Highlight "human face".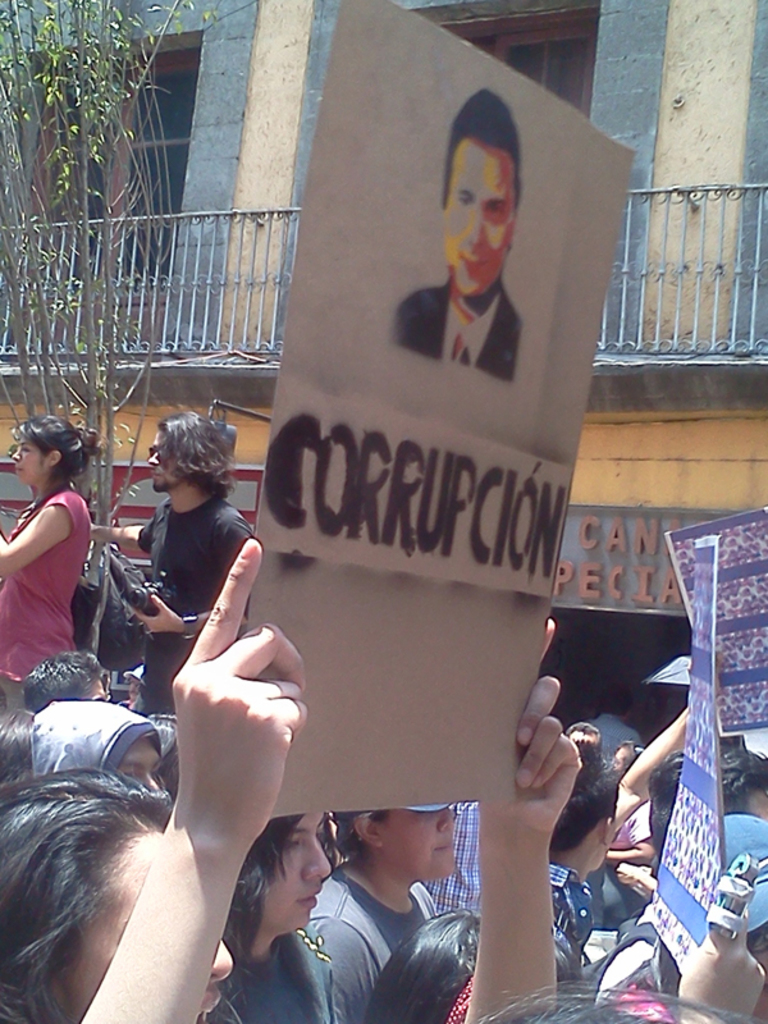
Highlighted region: Rect(257, 813, 333, 927).
